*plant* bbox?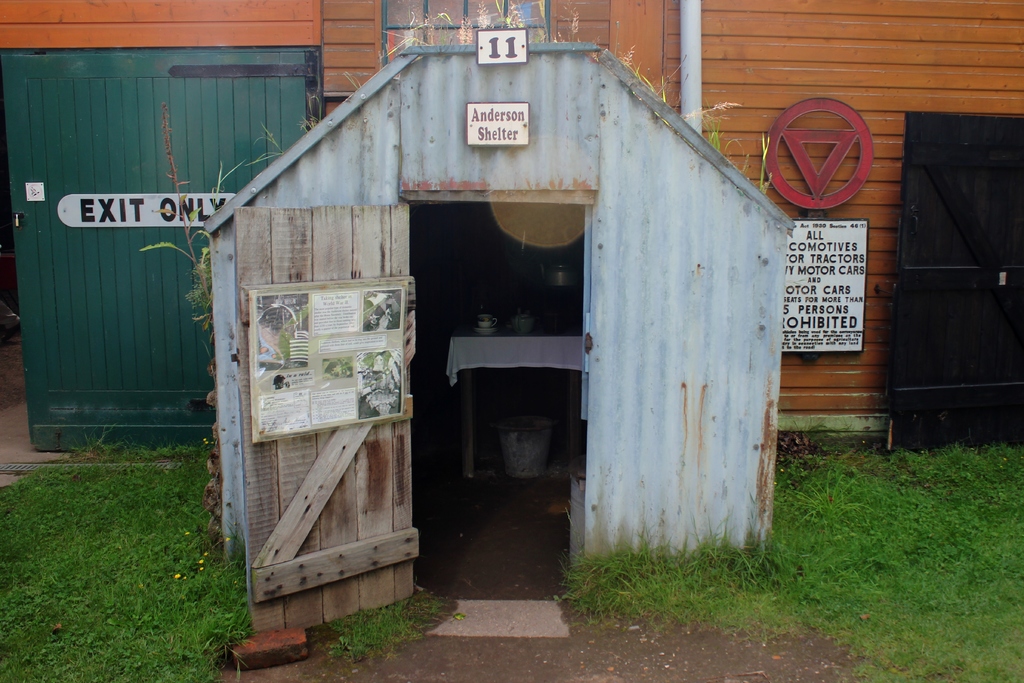
select_region(548, 564, 639, 627)
